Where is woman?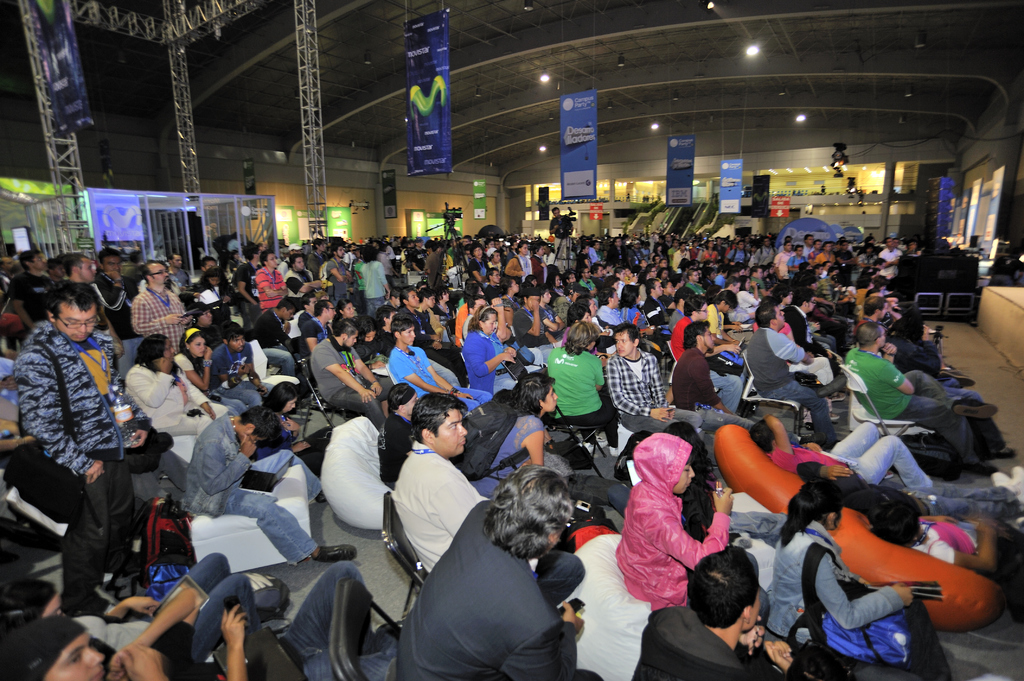
bbox=(756, 480, 950, 680).
